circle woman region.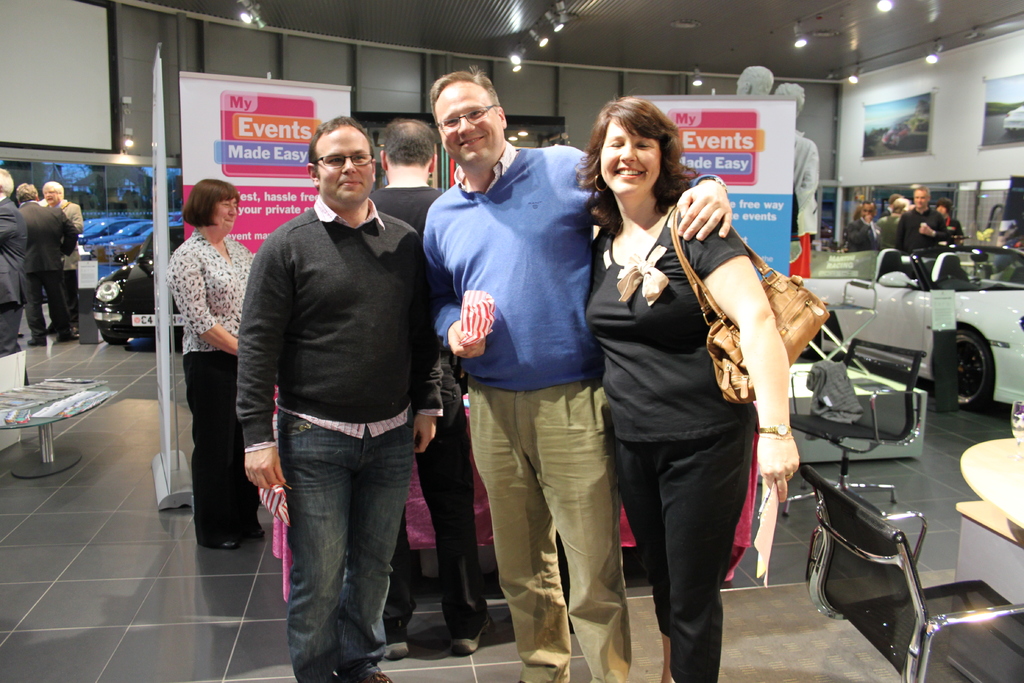
Region: (left=158, top=174, right=257, bottom=555).
